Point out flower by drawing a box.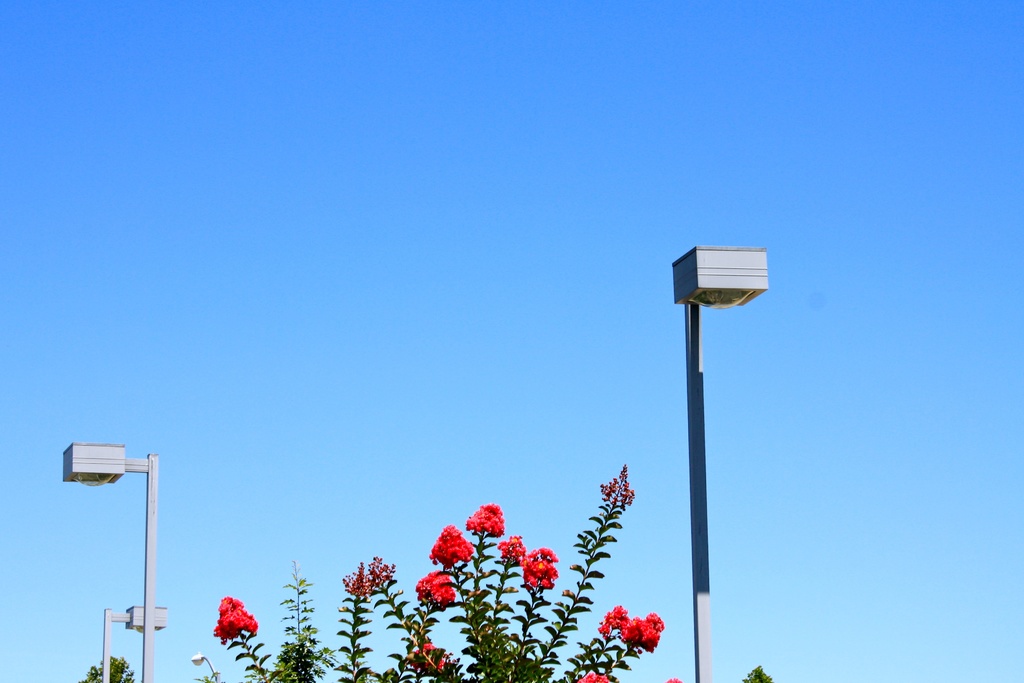
619/605/669/657.
